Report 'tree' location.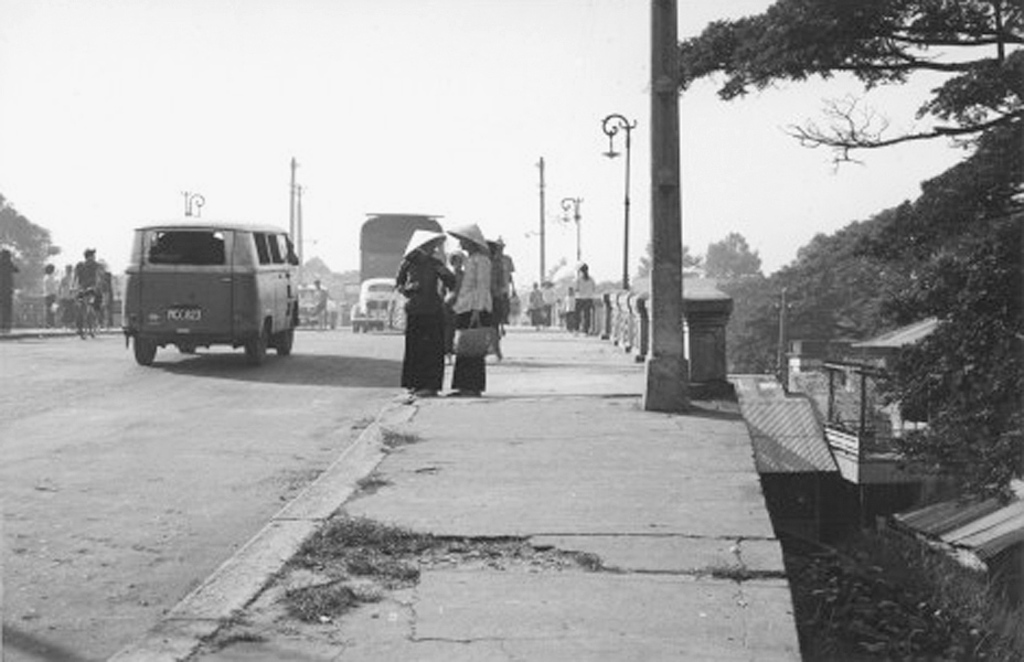
Report: box(696, 228, 771, 285).
